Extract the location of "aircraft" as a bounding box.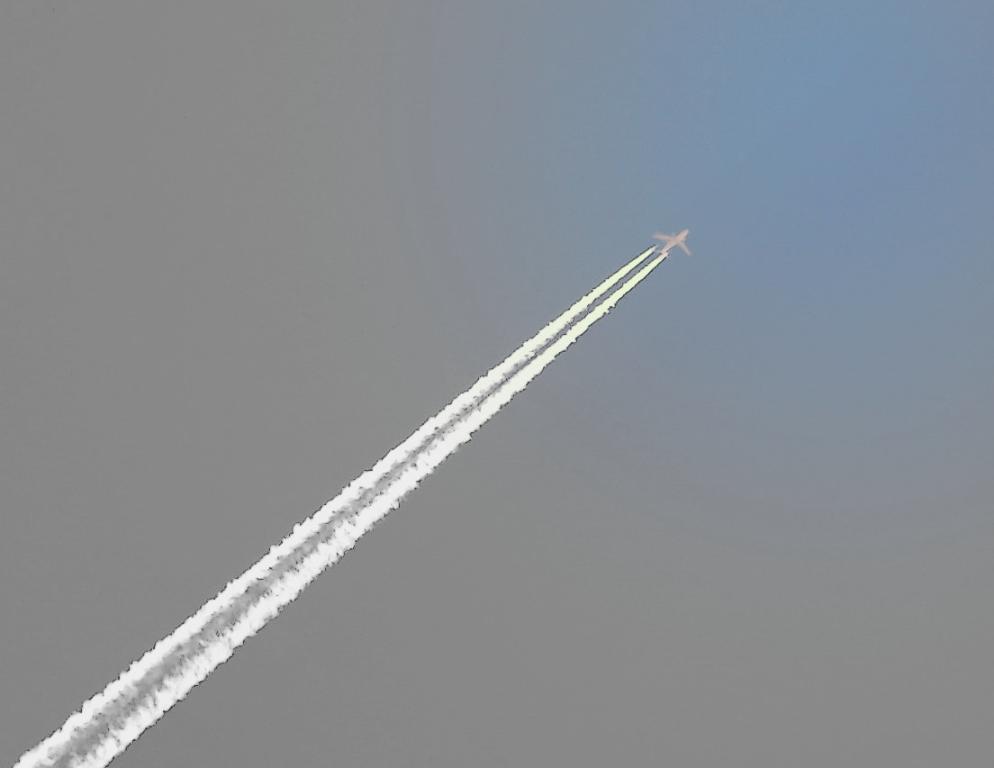
box(655, 229, 691, 258).
